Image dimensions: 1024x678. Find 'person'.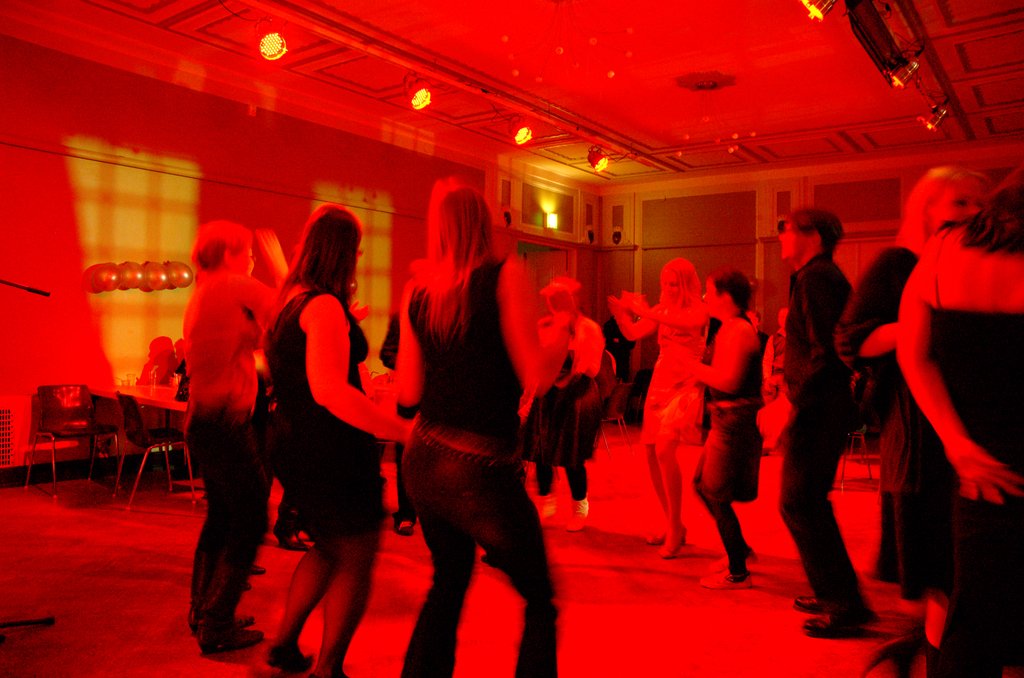
(left=165, top=198, right=270, bottom=665).
